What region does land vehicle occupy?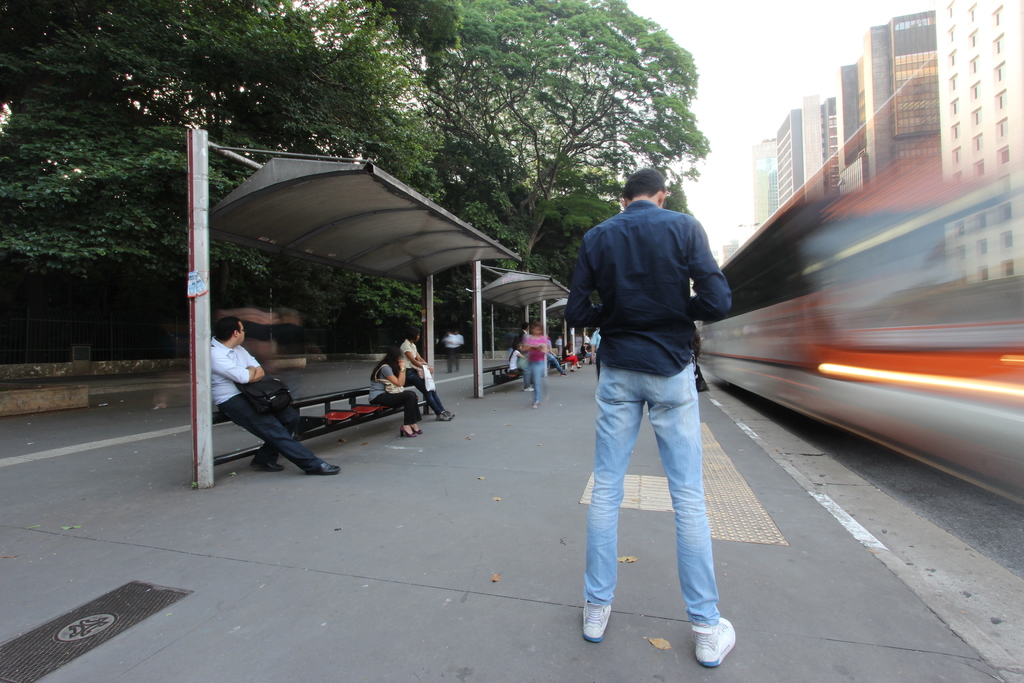
crop(697, 4, 1023, 514).
